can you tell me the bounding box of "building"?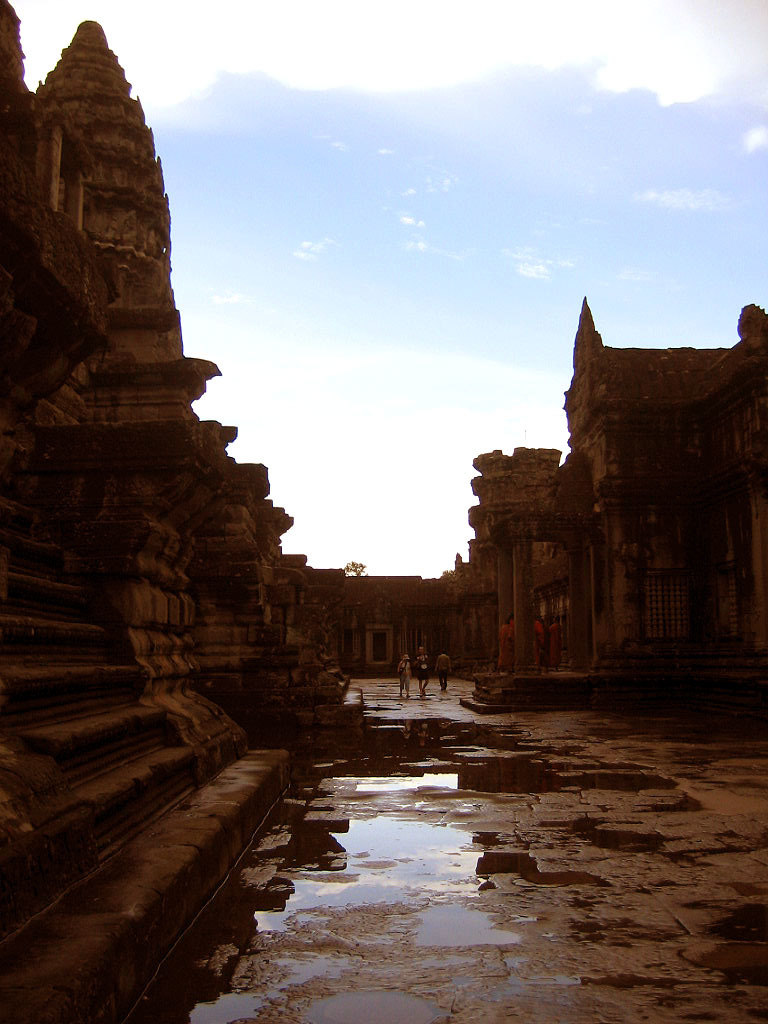
<bbox>423, 259, 767, 663</bbox>.
